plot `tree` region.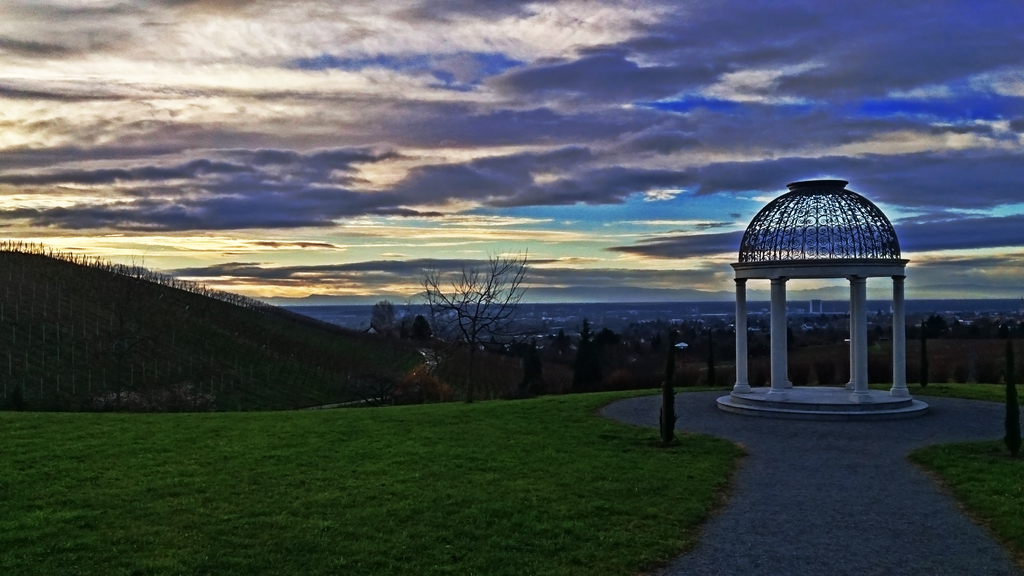
Plotted at <region>548, 328, 572, 361</region>.
